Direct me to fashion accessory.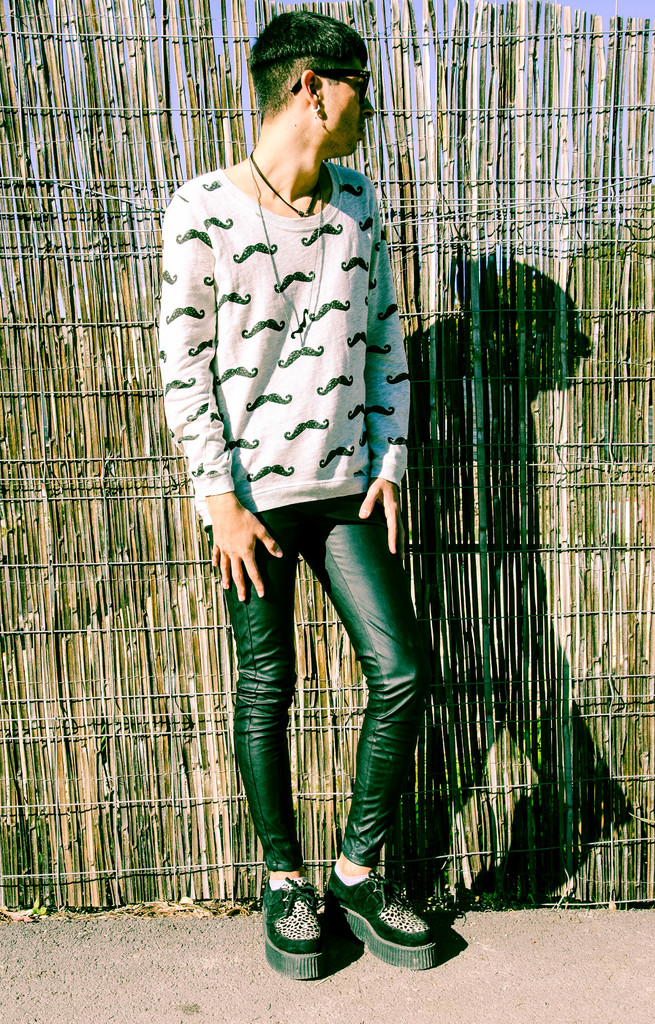
Direction: crop(259, 874, 330, 980).
